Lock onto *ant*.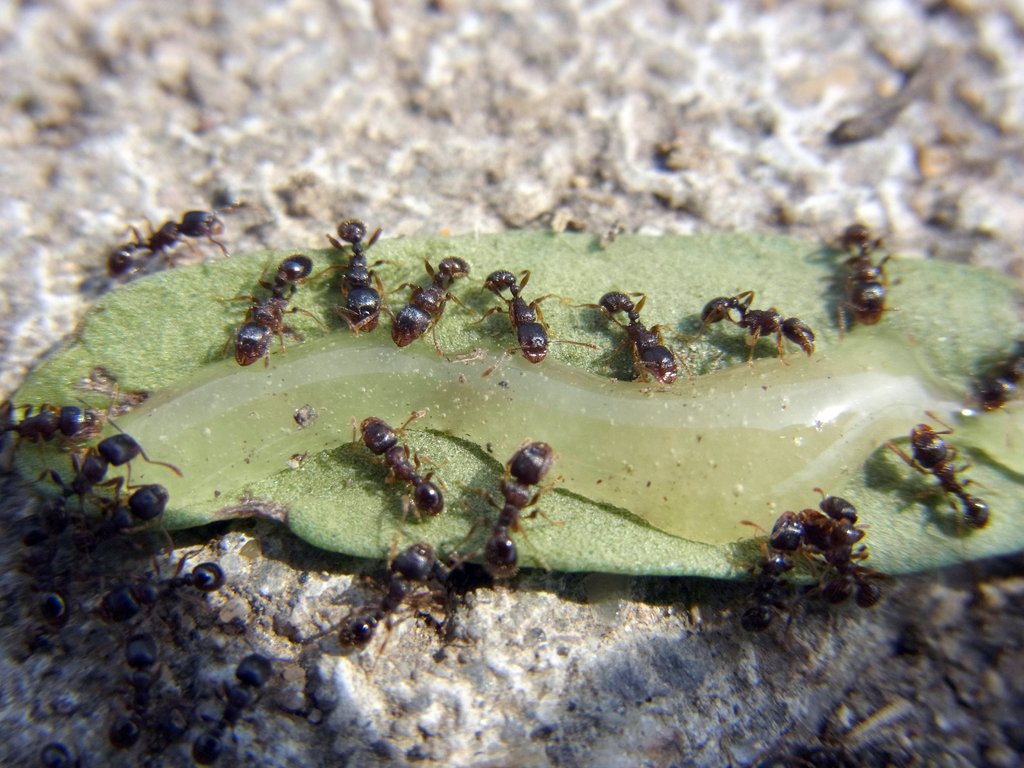
Locked: x1=800, y1=504, x2=866, y2=595.
